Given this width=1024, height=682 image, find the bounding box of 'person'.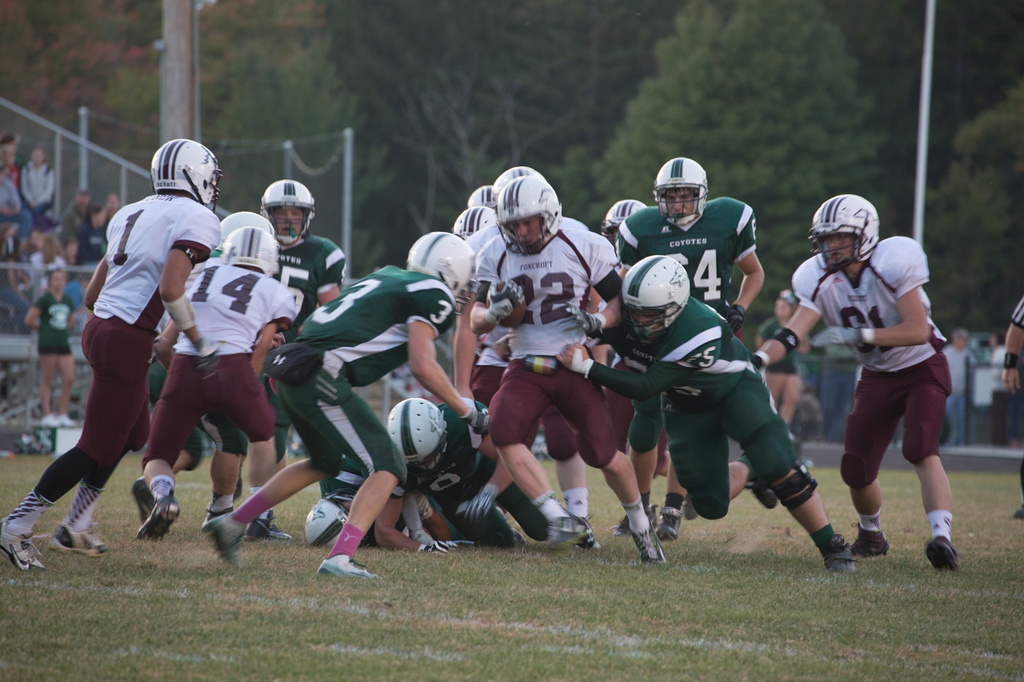
region(49, 146, 220, 573).
